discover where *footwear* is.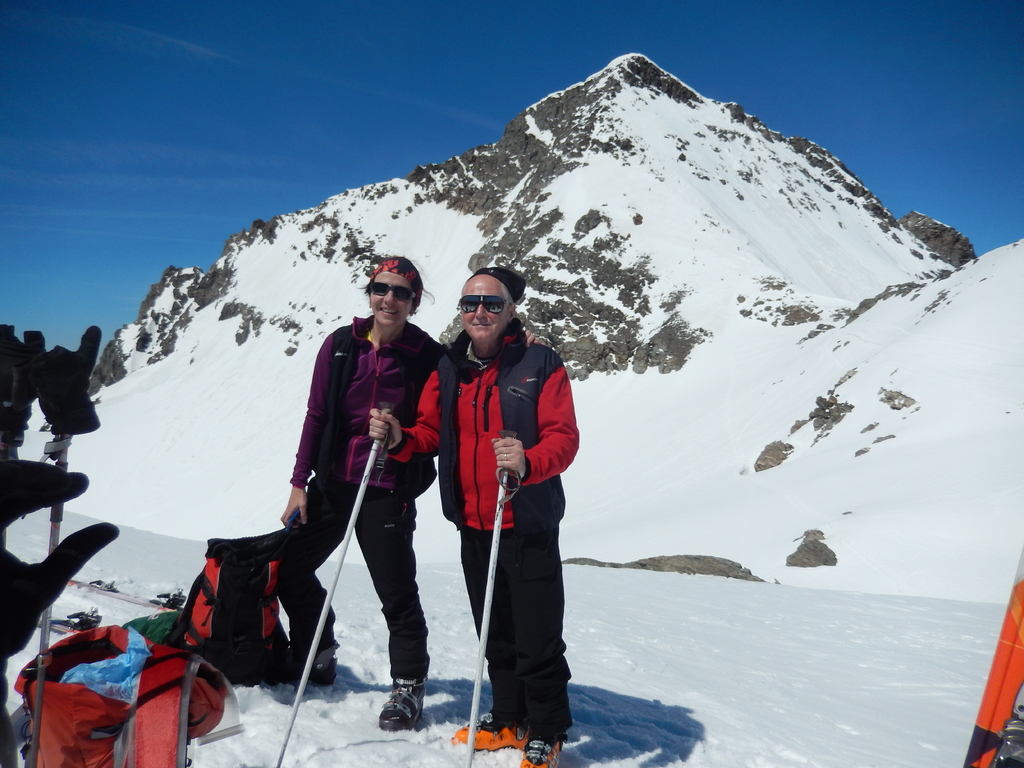
Discovered at {"left": 263, "top": 643, "right": 341, "bottom": 688}.
